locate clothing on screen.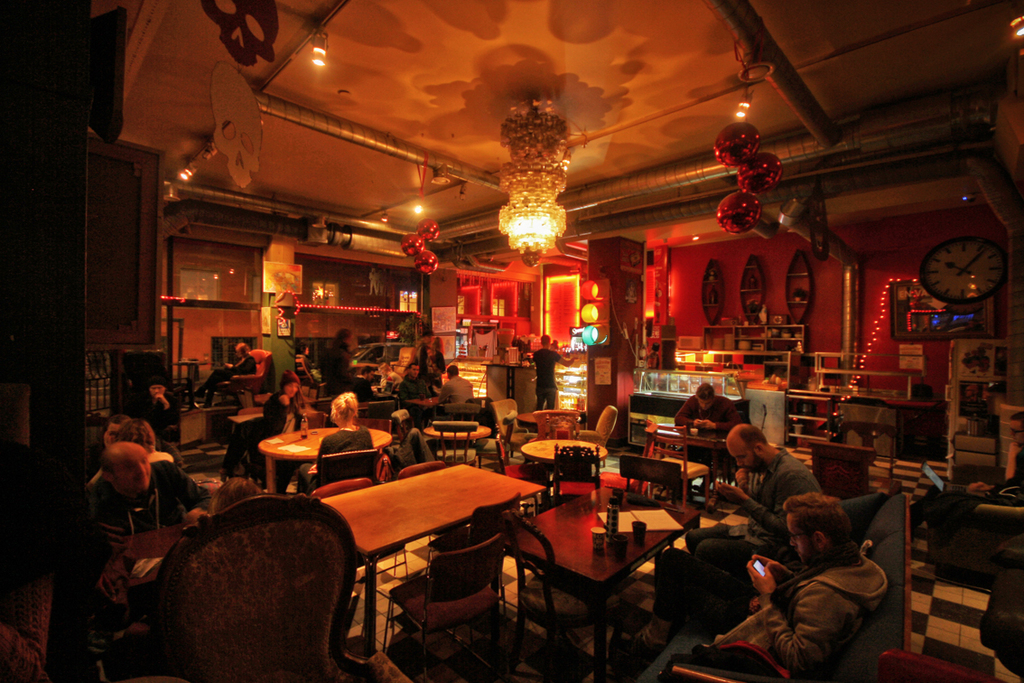
On screen at (745, 528, 899, 675).
